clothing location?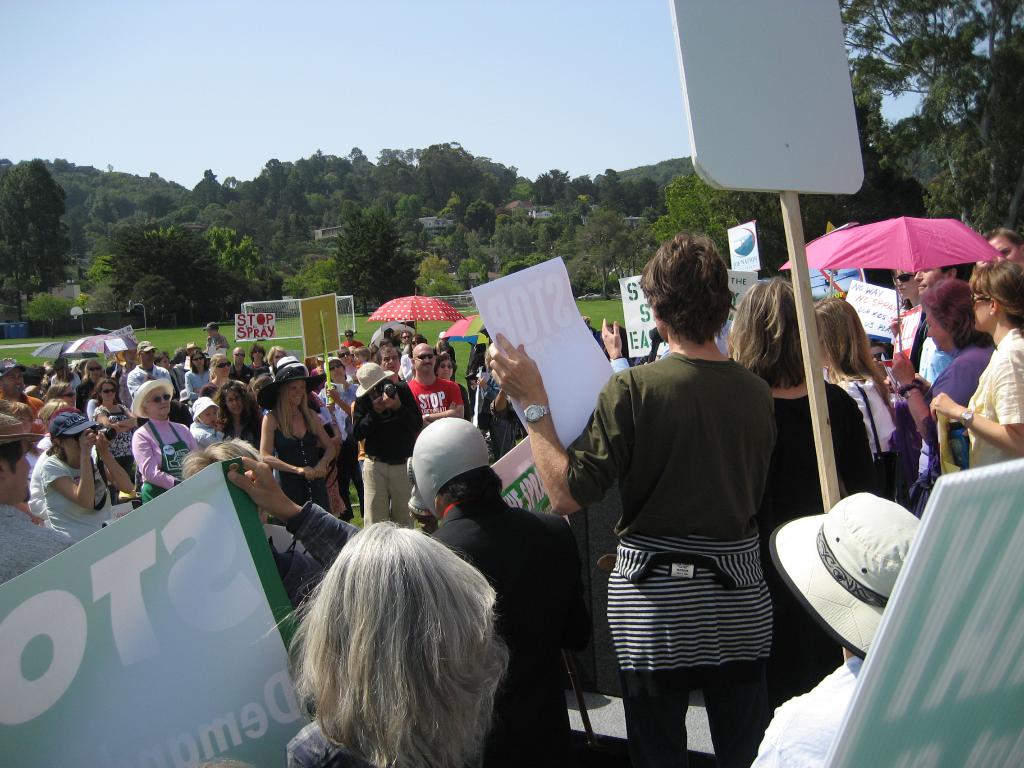
bbox(0, 344, 1022, 766)
